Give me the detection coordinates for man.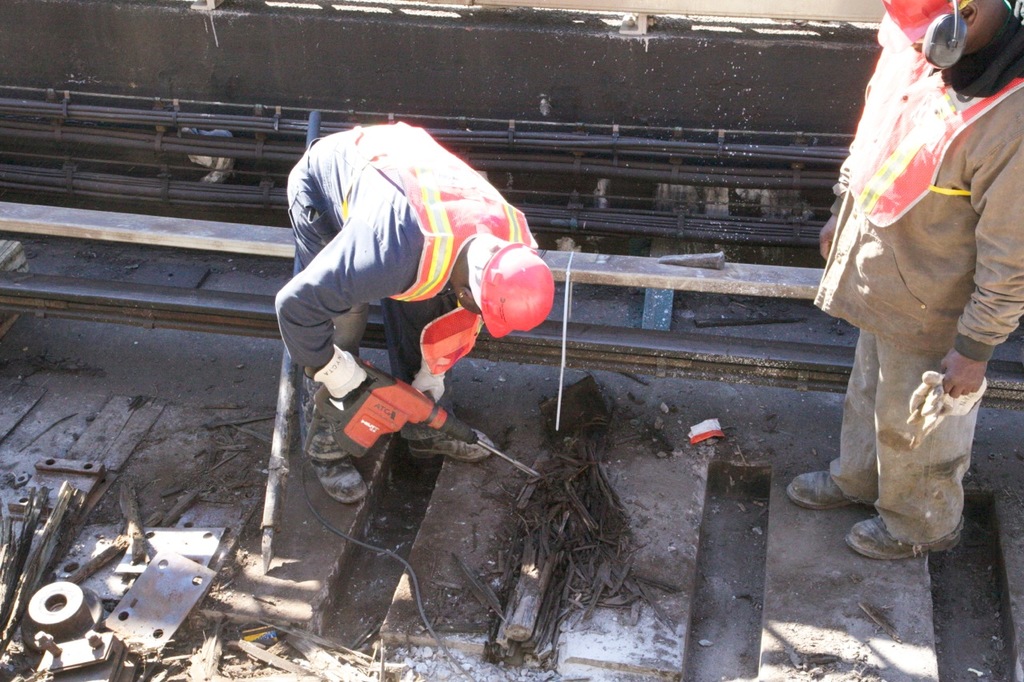
bbox=[270, 118, 558, 506].
